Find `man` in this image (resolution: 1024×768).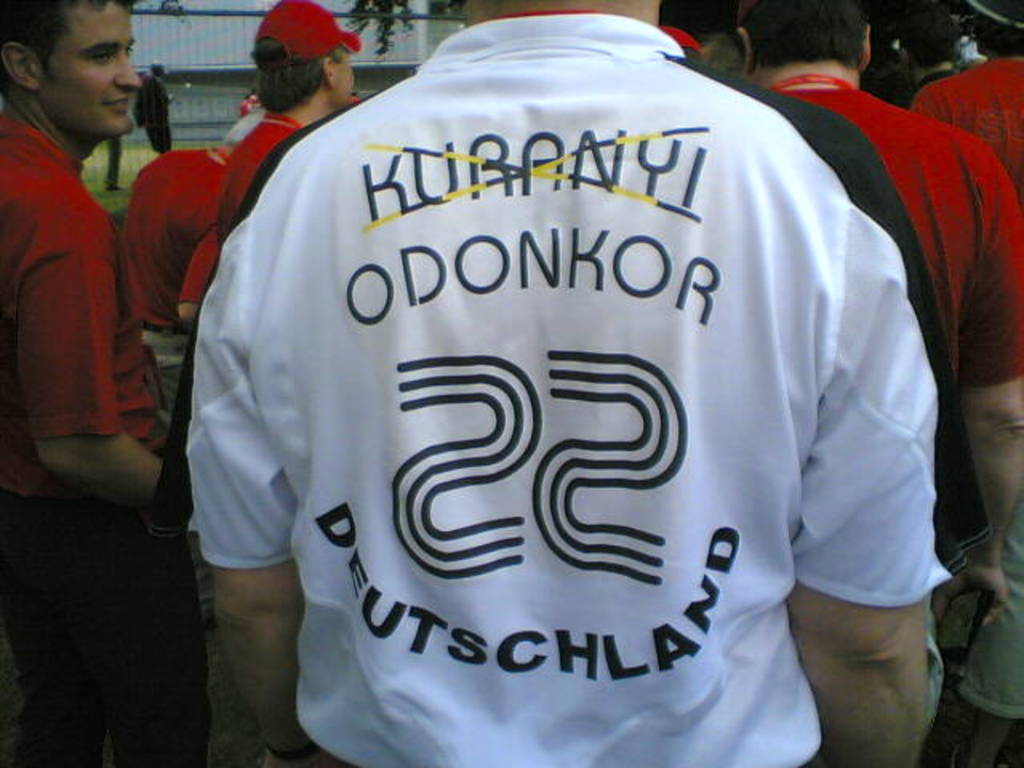
[x1=216, y1=0, x2=360, y2=240].
